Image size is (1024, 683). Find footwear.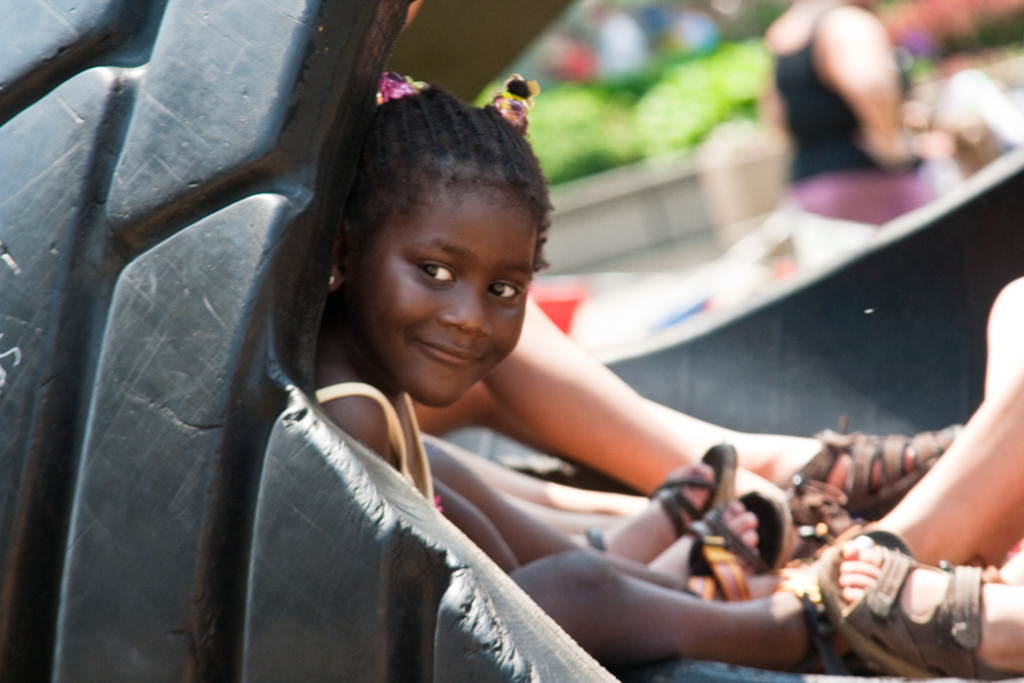
{"x1": 577, "y1": 435, "x2": 732, "y2": 531}.
